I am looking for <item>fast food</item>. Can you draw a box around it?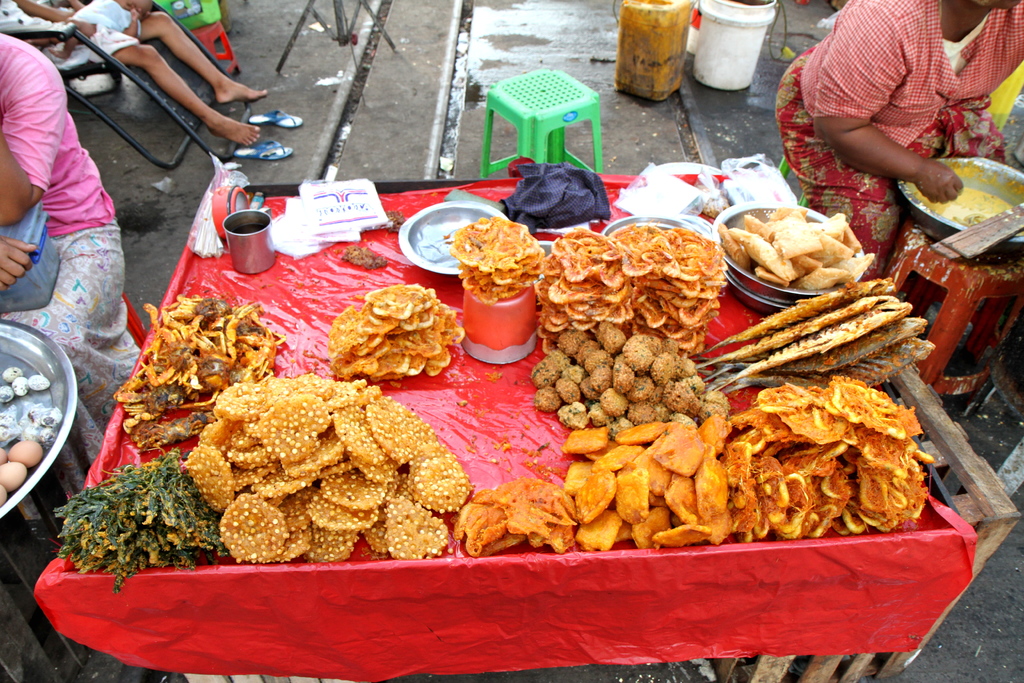
Sure, the bounding box is x1=0 y1=406 x2=22 y2=448.
